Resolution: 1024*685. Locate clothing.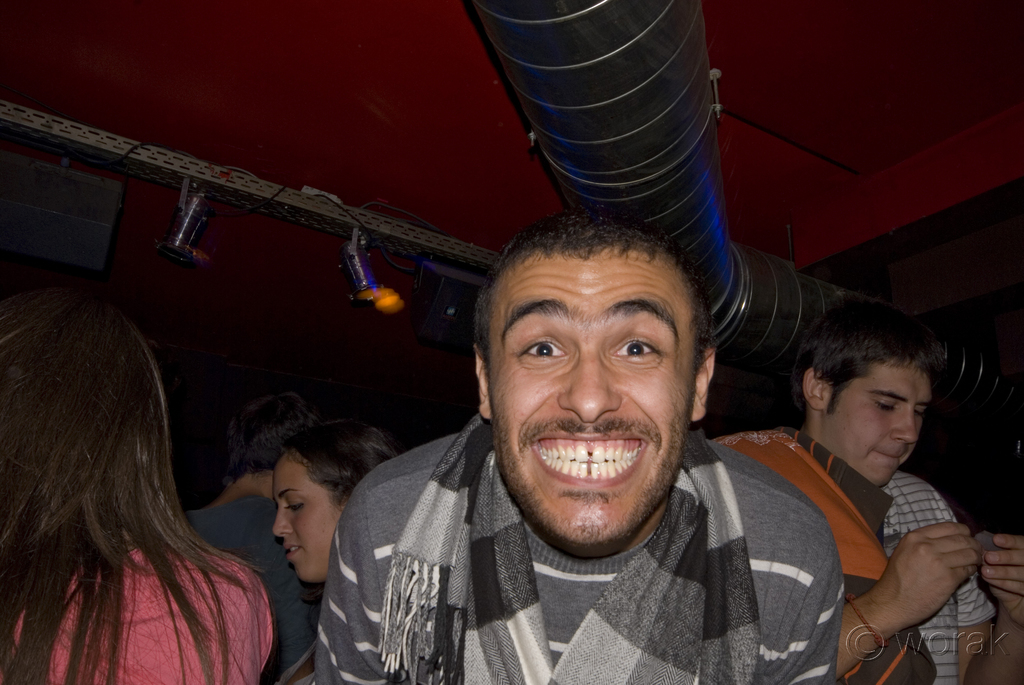
<box>314,412,847,684</box>.
